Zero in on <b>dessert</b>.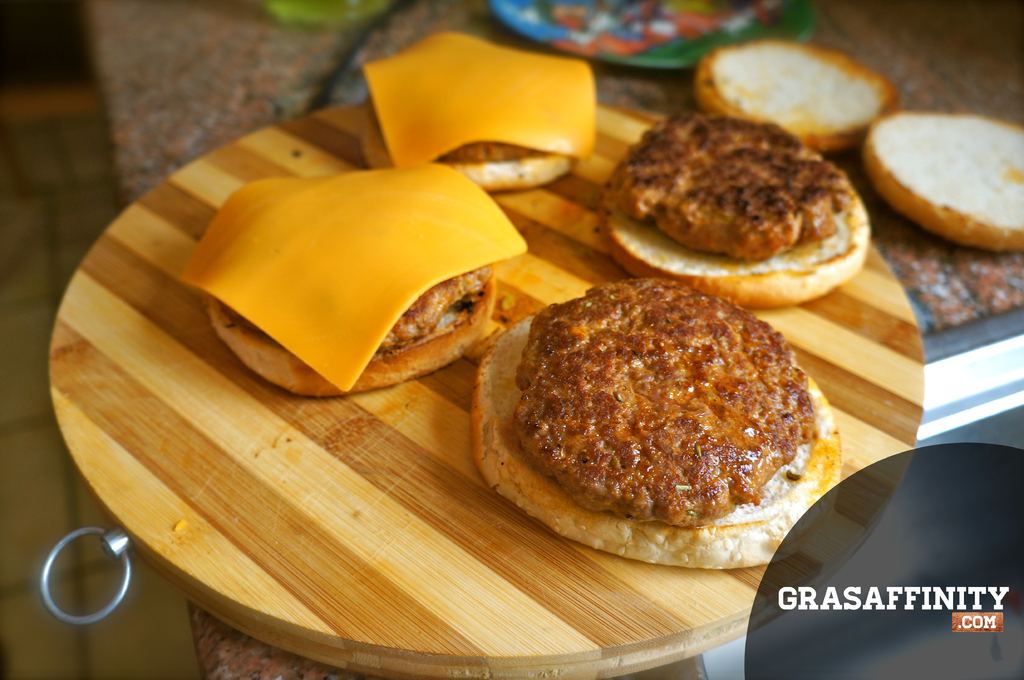
Zeroed in: [left=353, top=27, right=602, bottom=188].
